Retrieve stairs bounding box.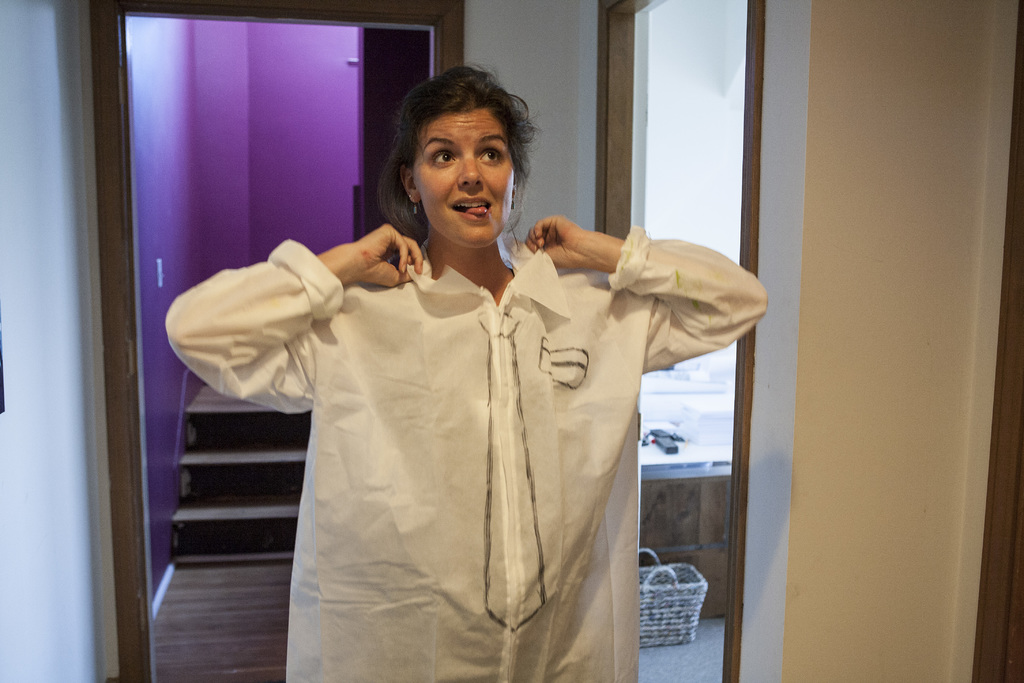
Bounding box: 170/383/313/573.
